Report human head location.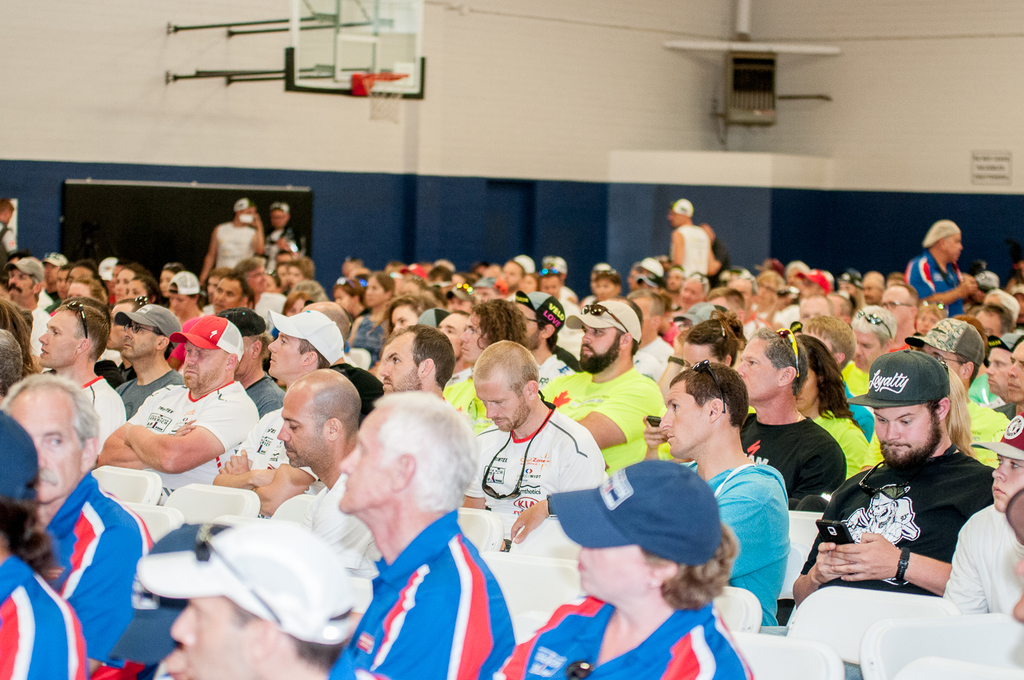
Report: l=158, t=261, r=183, b=298.
